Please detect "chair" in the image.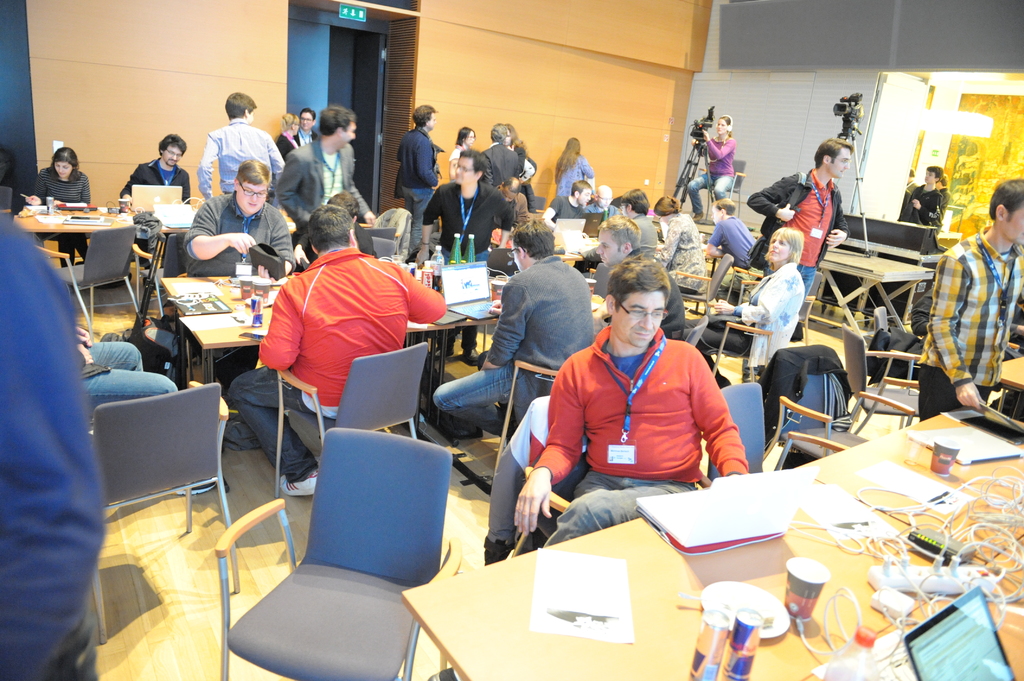
region(76, 380, 246, 643).
